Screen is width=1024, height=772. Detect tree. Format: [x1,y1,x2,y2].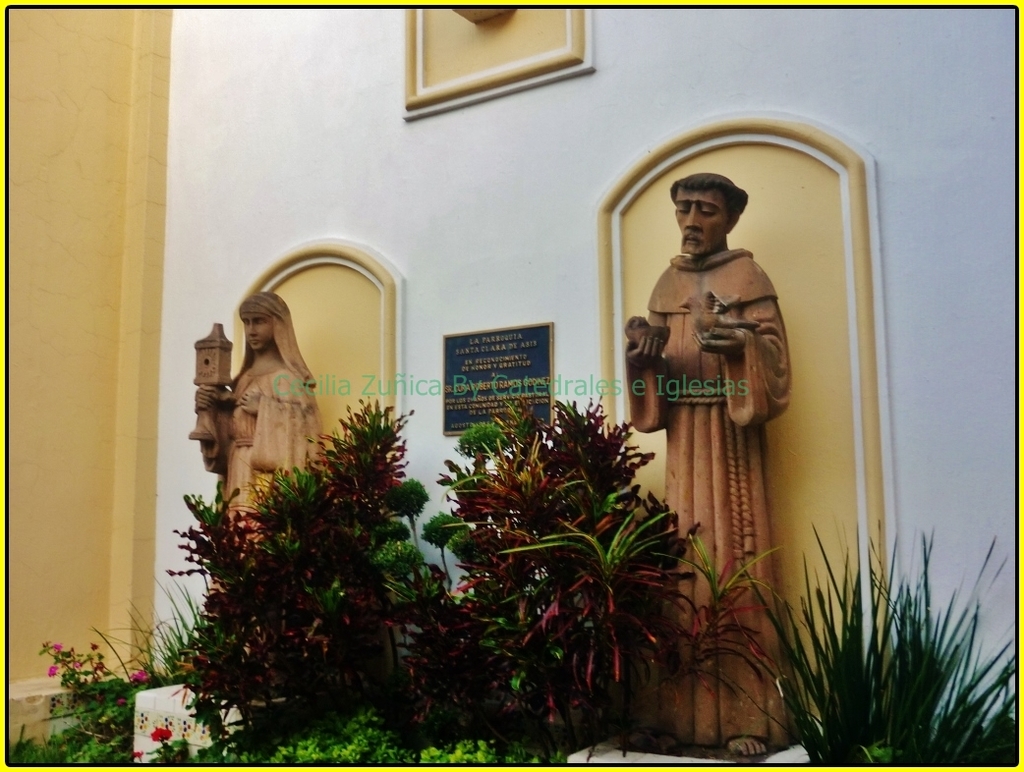
[14,391,446,771].
